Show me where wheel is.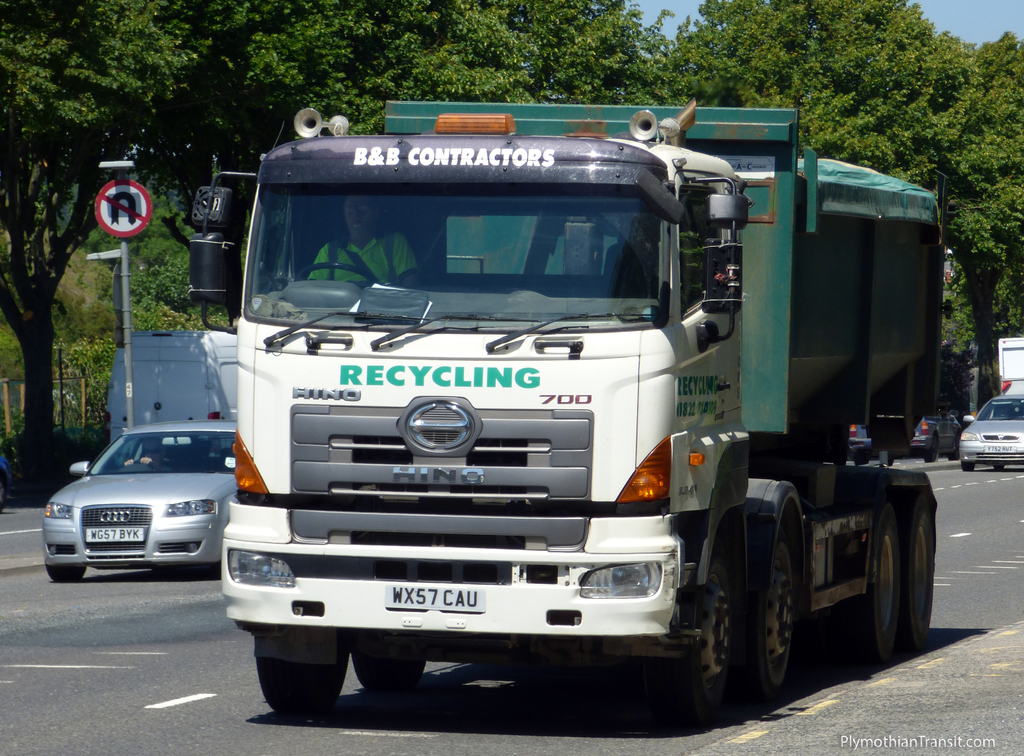
wheel is at (left=253, top=655, right=349, bottom=711).
